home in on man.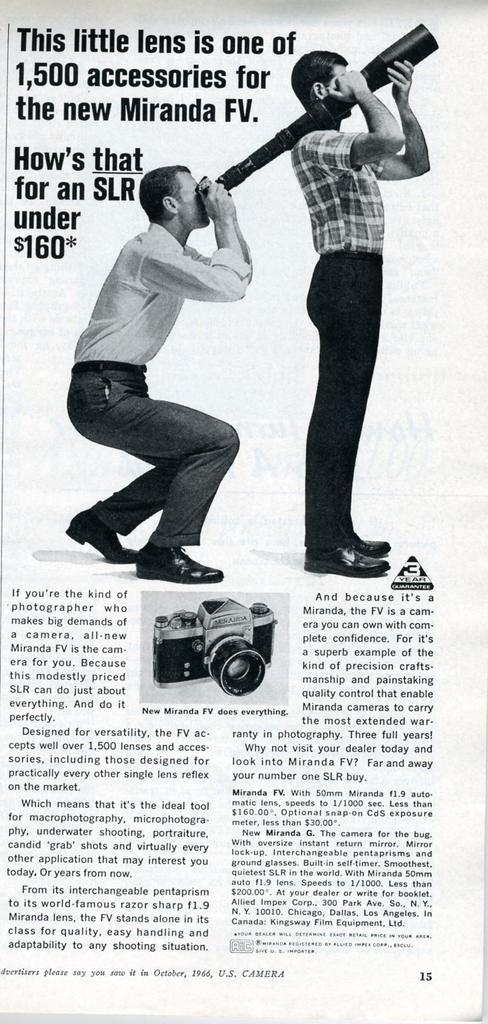
Homed in at Rect(285, 49, 434, 581).
